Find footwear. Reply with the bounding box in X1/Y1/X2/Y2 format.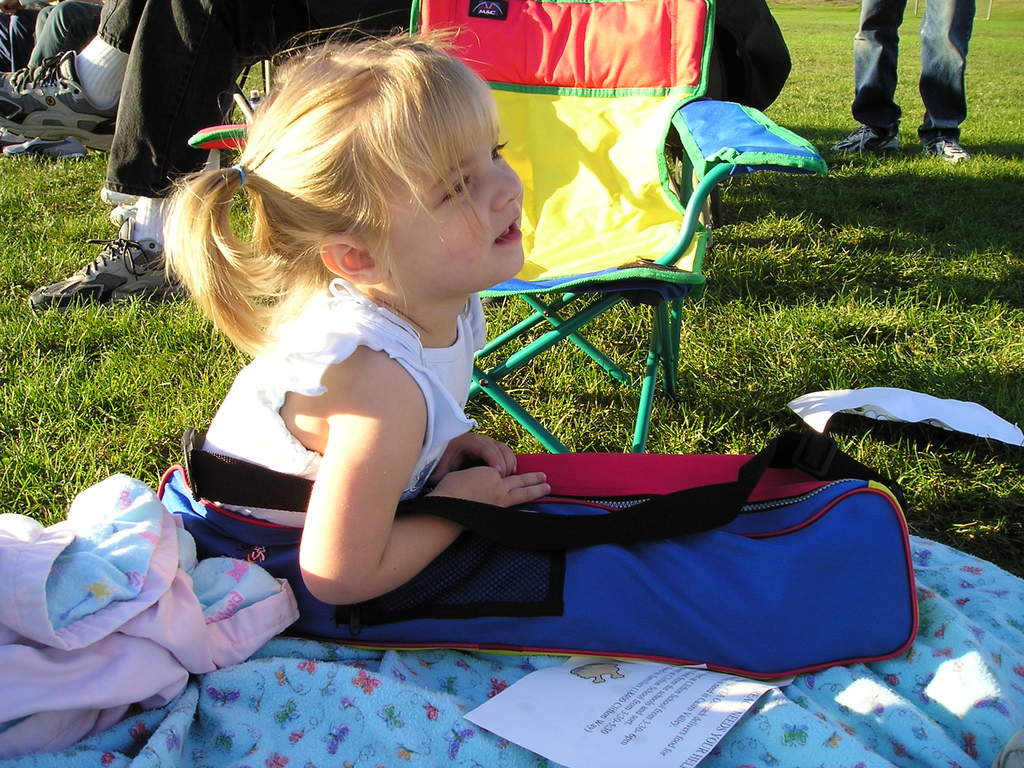
1/45/123/150.
